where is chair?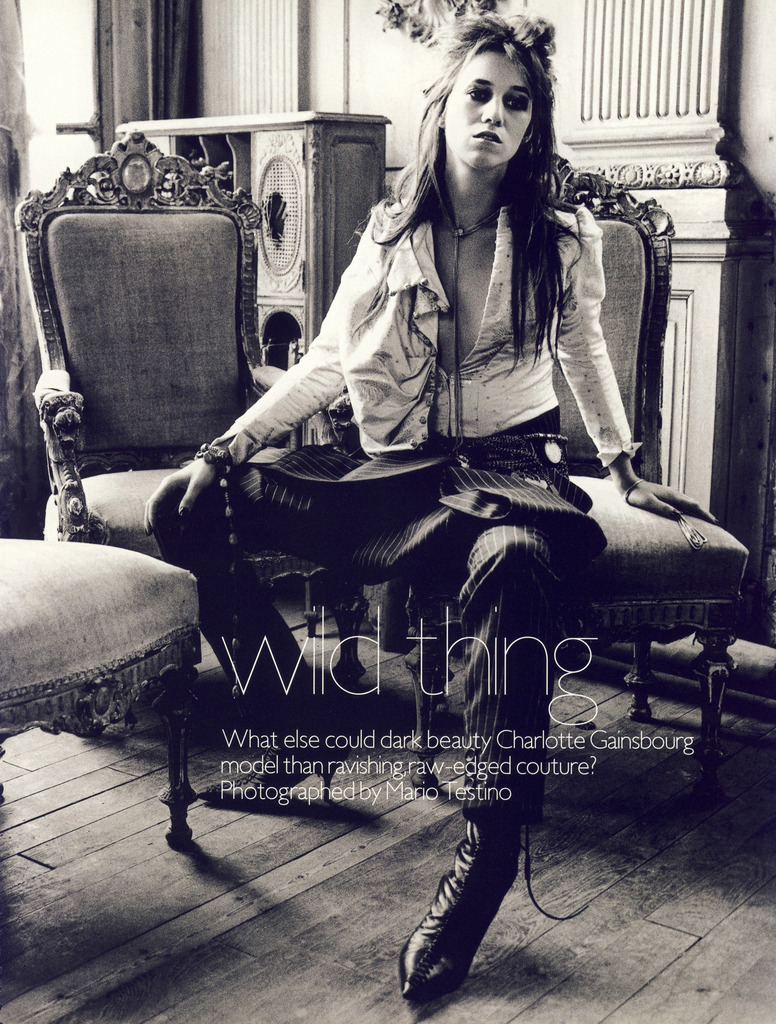
0, 539, 202, 852.
